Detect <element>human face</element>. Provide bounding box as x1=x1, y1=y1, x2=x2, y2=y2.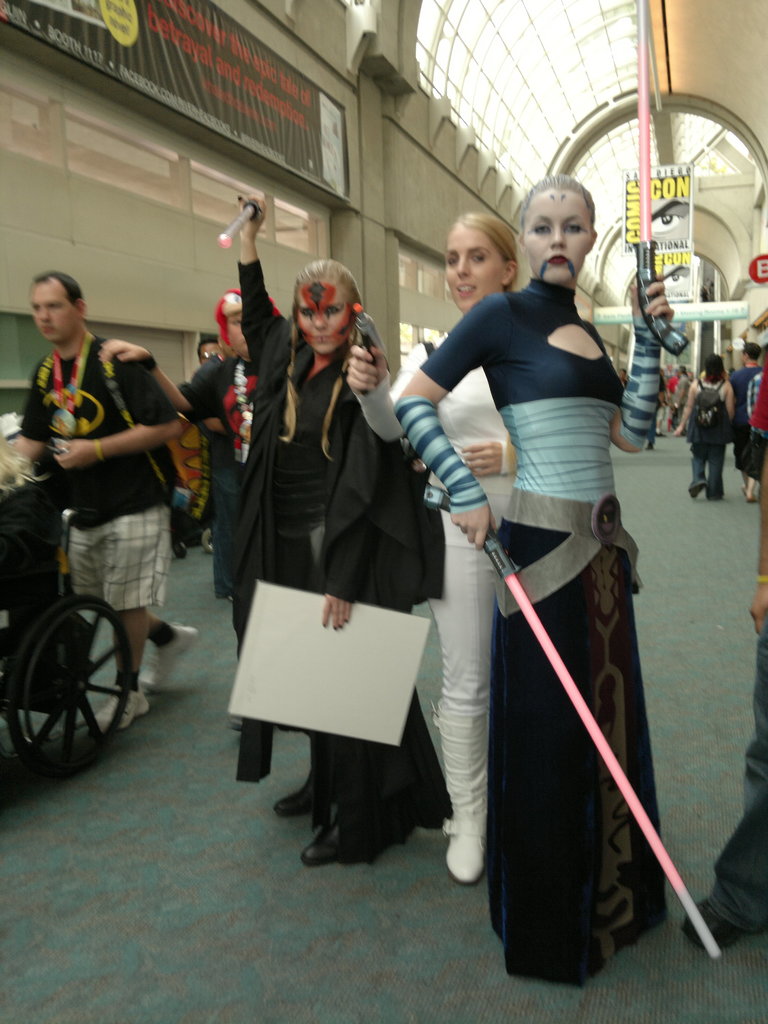
x1=33, y1=277, x2=76, y2=342.
